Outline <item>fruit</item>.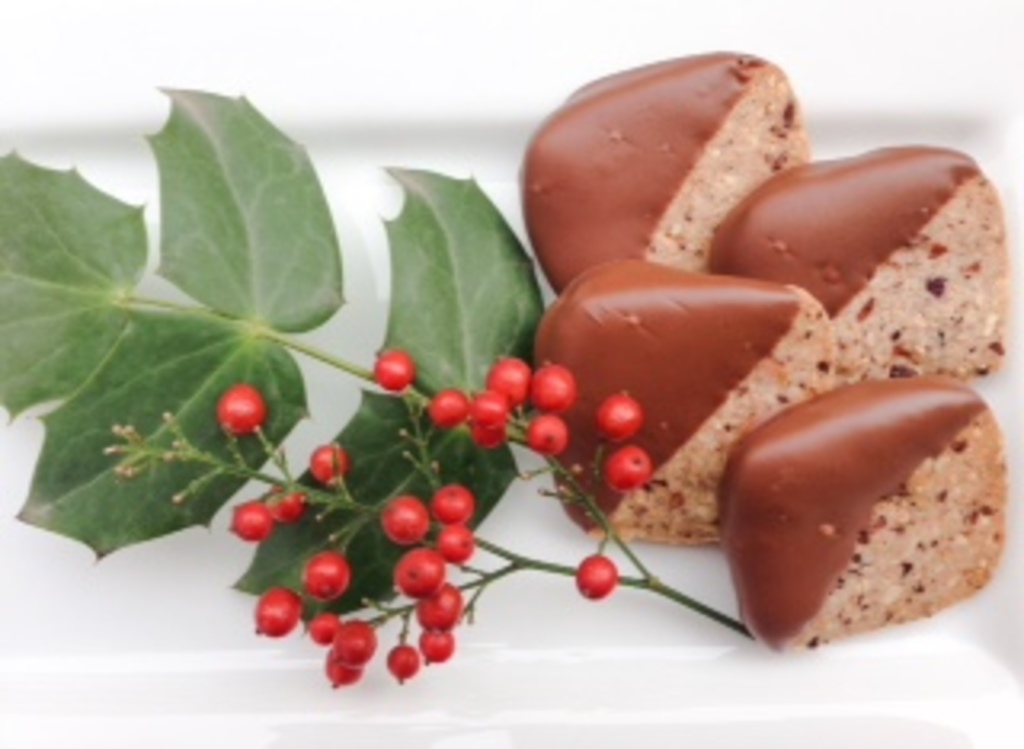
Outline: [326,615,378,666].
